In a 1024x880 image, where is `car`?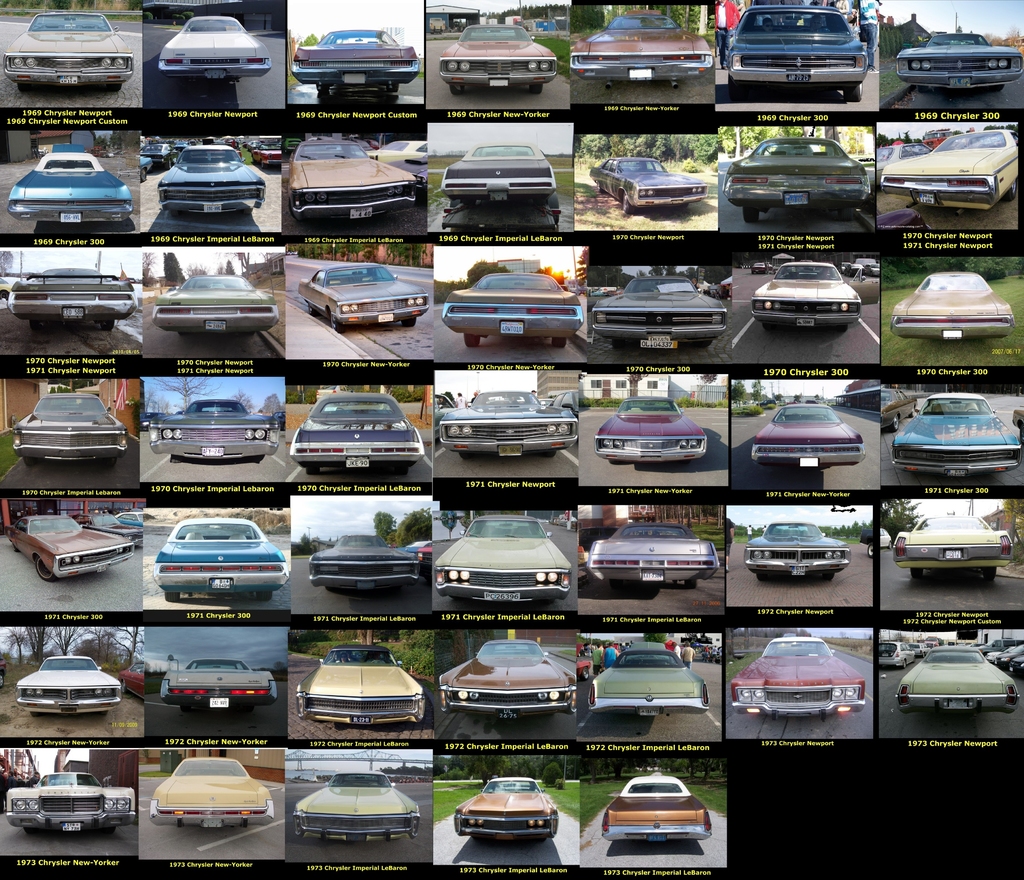
bbox=[589, 271, 728, 346].
